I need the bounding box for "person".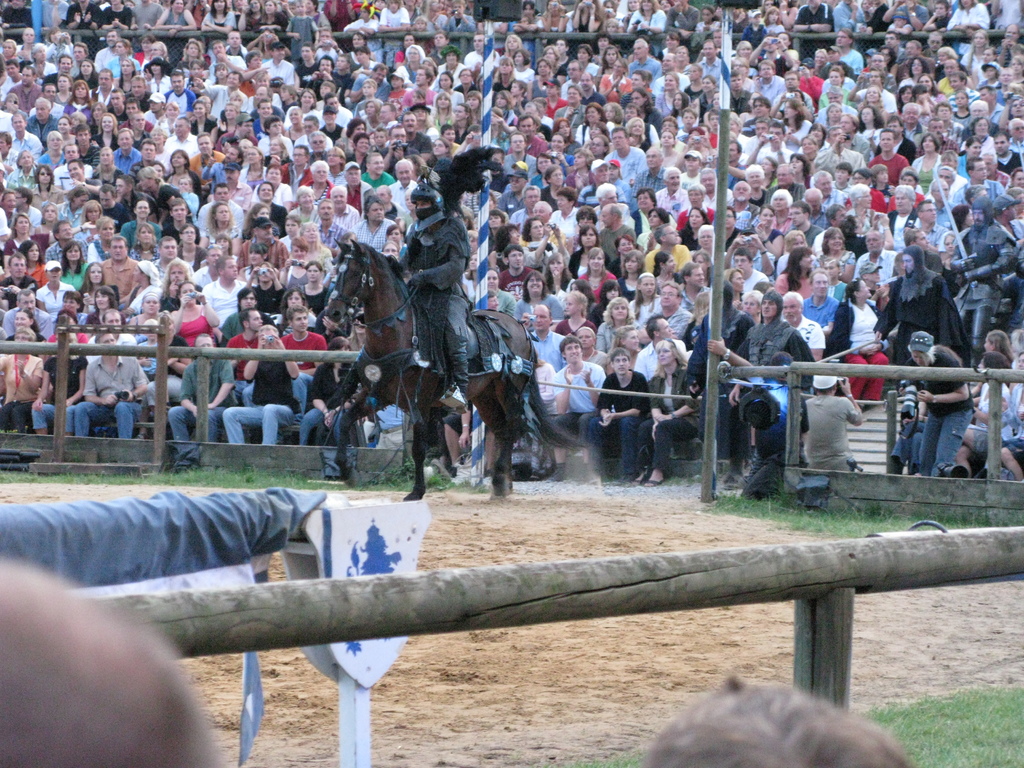
Here it is: locate(60, 243, 88, 287).
